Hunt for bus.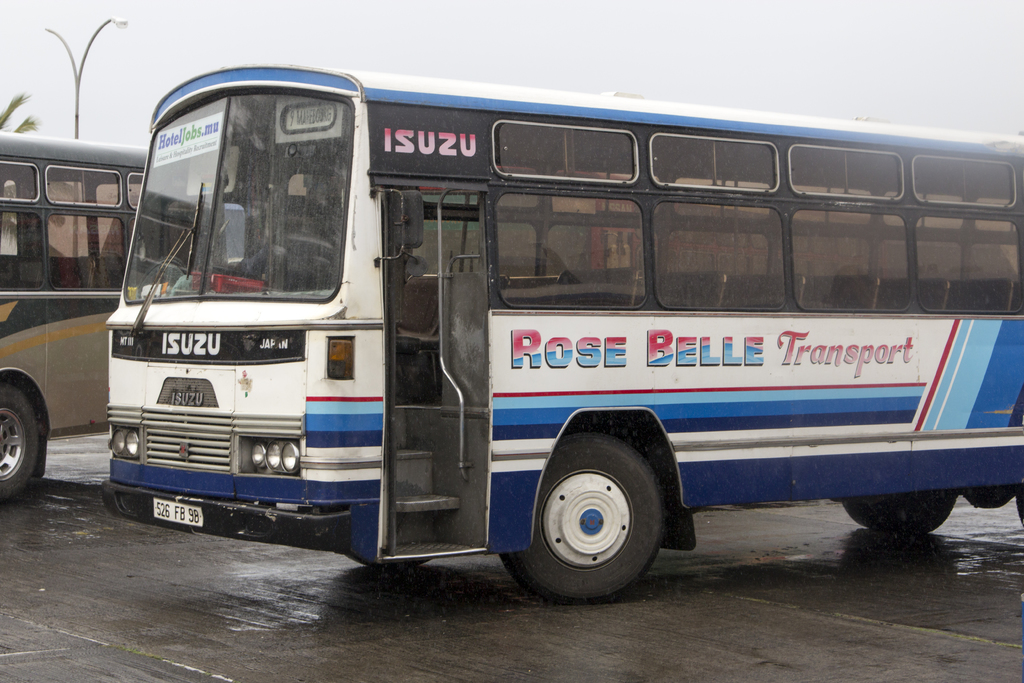
Hunted down at 0:128:154:500.
